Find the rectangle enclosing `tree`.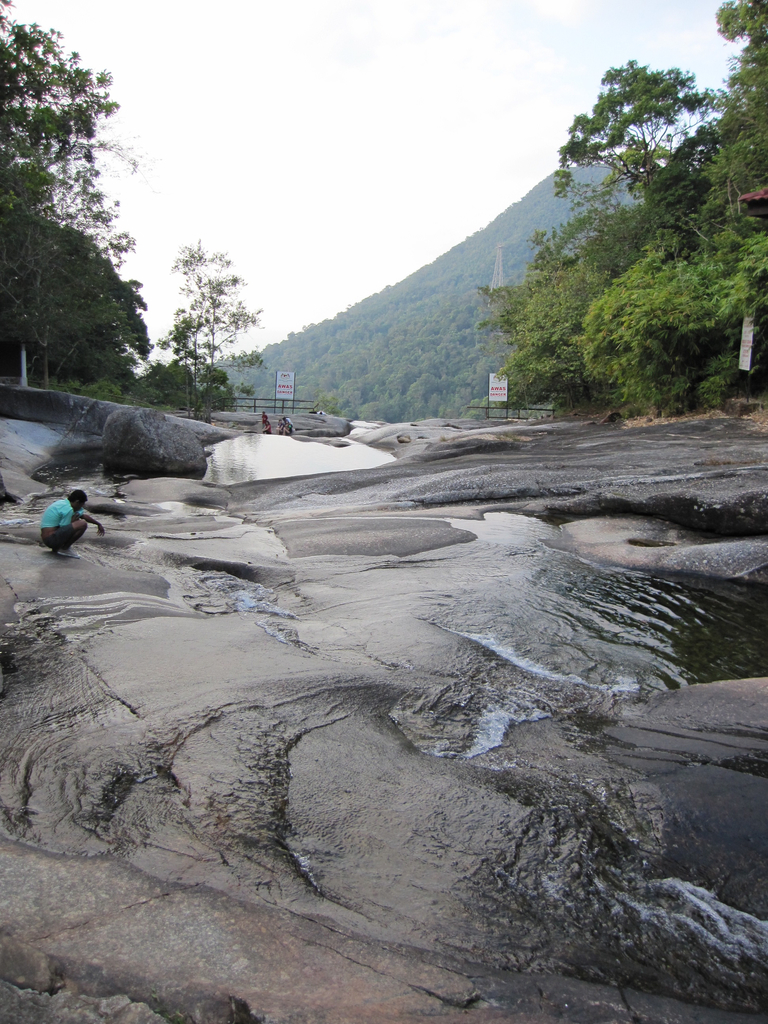
710 229 767 346.
